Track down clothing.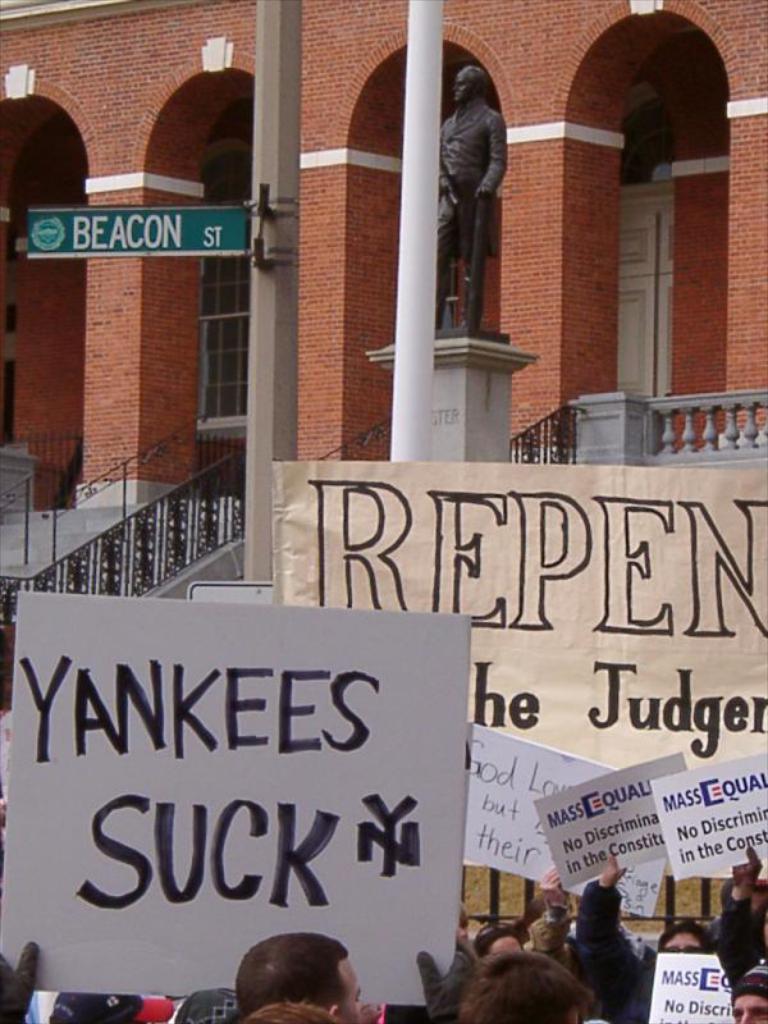
Tracked to <region>170, 991, 239, 1023</region>.
